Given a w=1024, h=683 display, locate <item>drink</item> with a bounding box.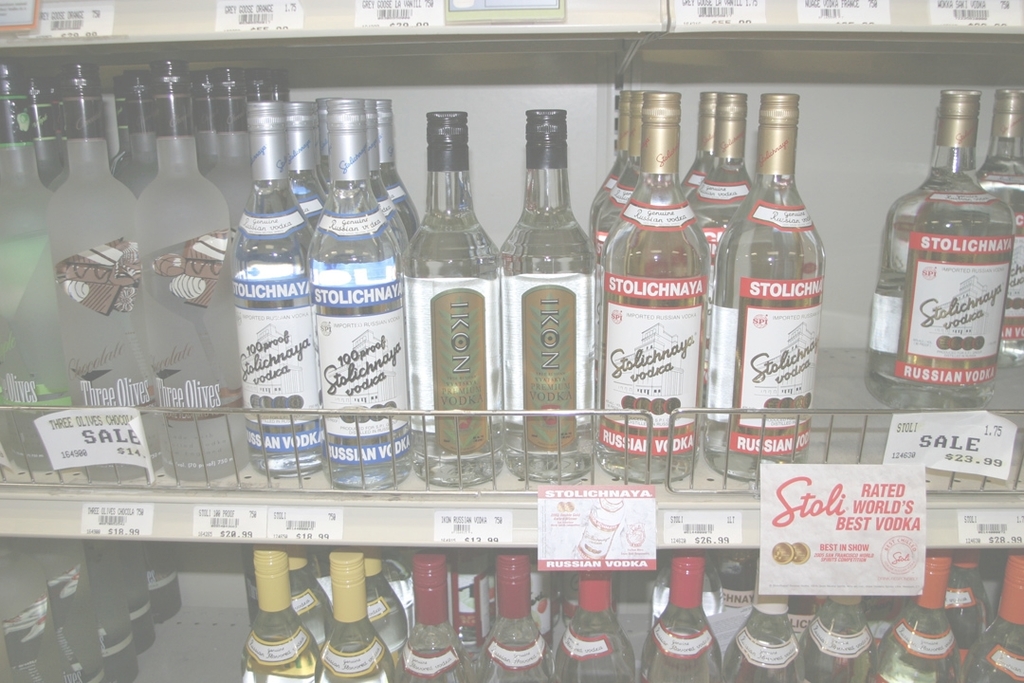
Located: bbox=(394, 556, 468, 682).
